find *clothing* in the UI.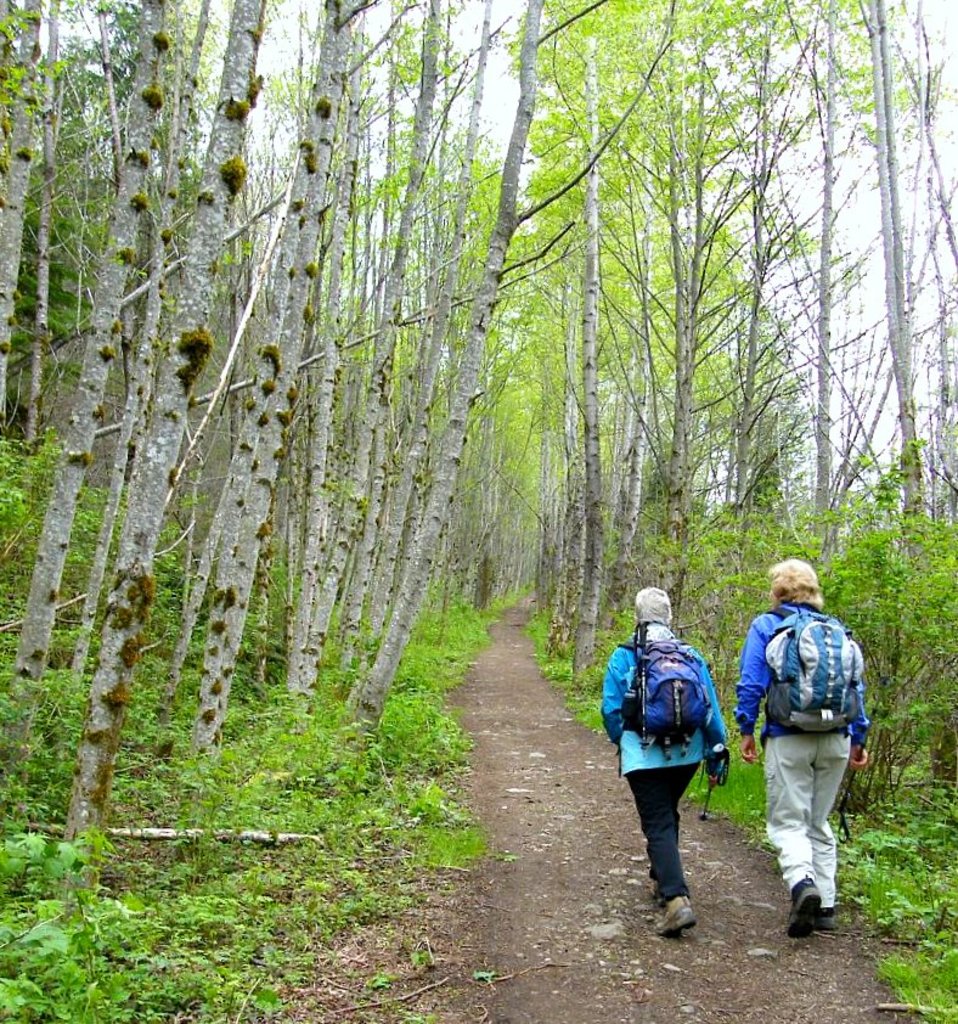
UI element at bbox=(603, 646, 725, 756).
